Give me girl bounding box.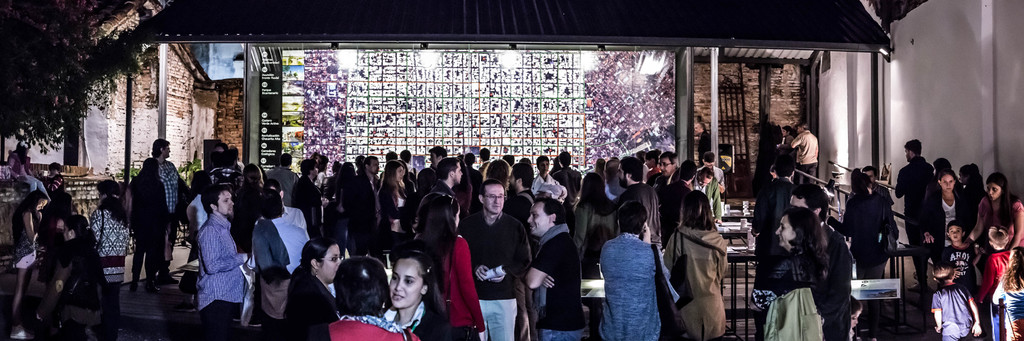
{"left": 991, "top": 248, "right": 1023, "bottom": 340}.
